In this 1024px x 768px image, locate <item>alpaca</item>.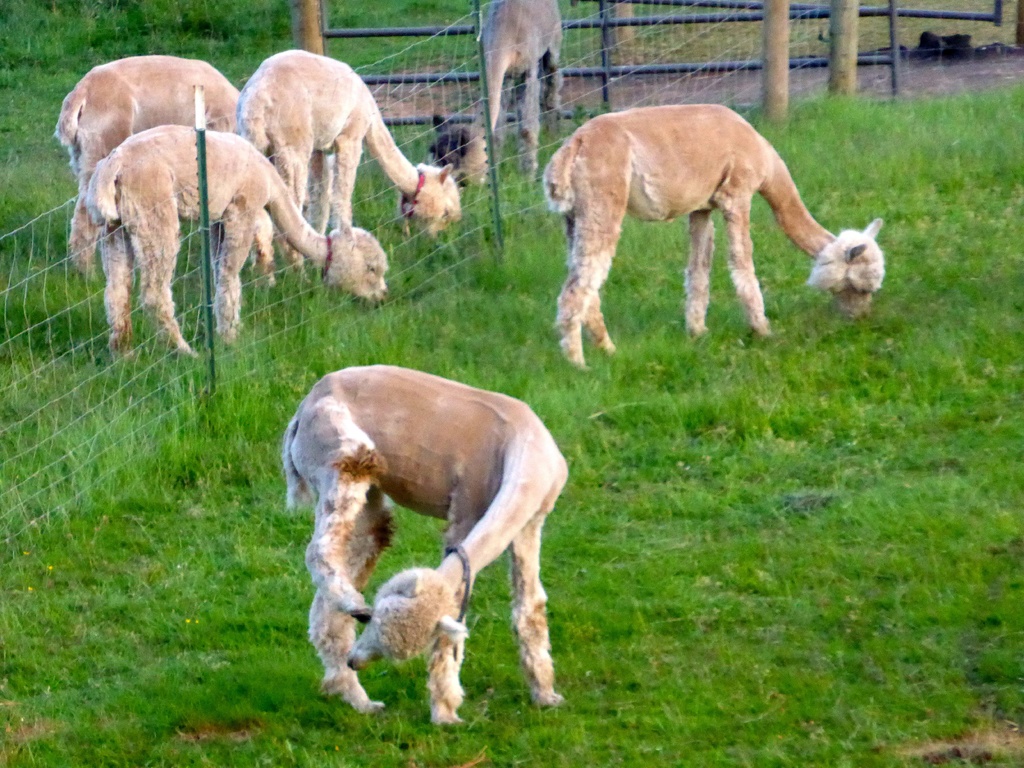
Bounding box: box=[86, 119, 390, 361].
